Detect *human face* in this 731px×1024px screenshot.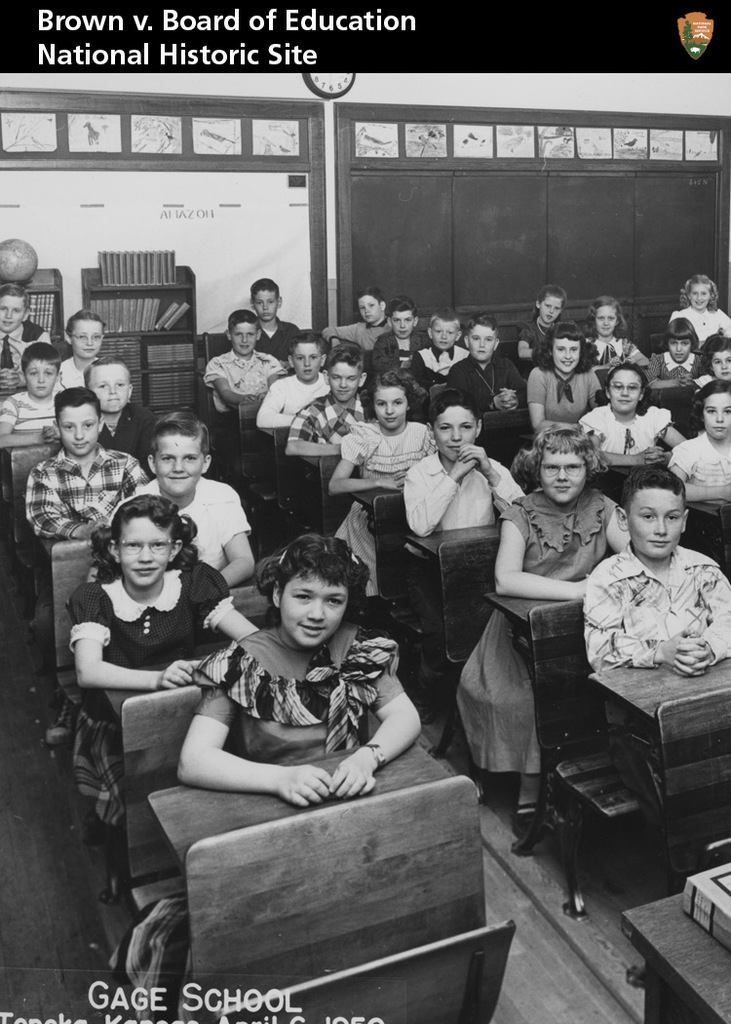
Detection: box(629, 484, 683, 560).
